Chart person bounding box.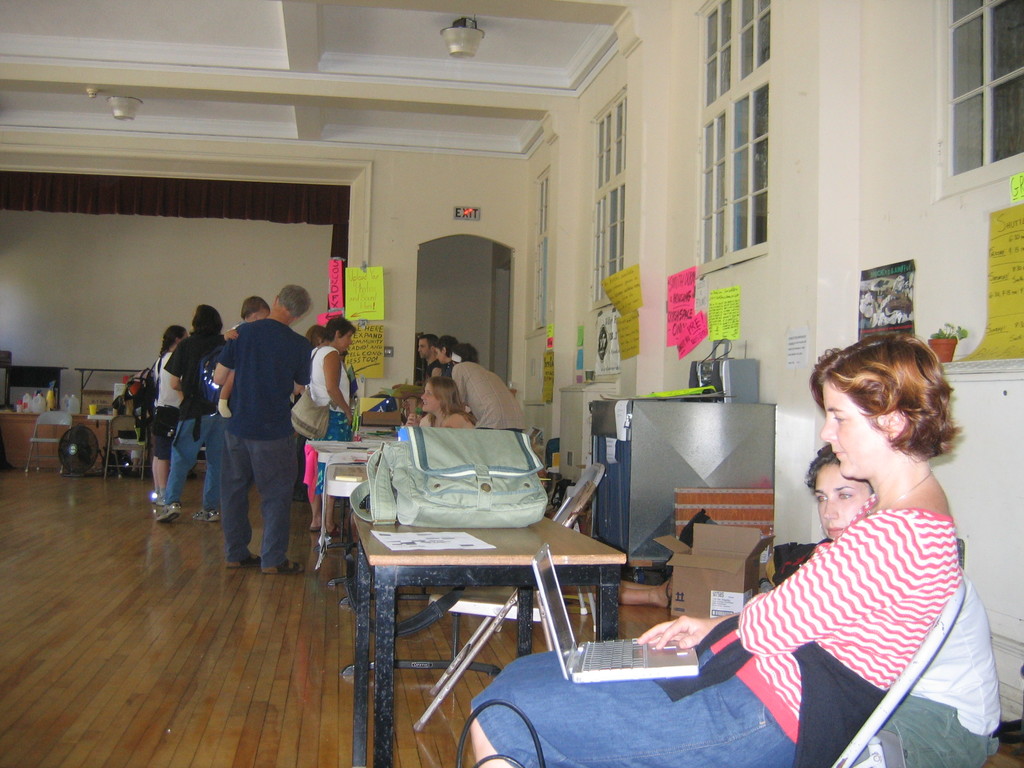
Charted: [x1=211, y1=278, x2=306, y2=577].
